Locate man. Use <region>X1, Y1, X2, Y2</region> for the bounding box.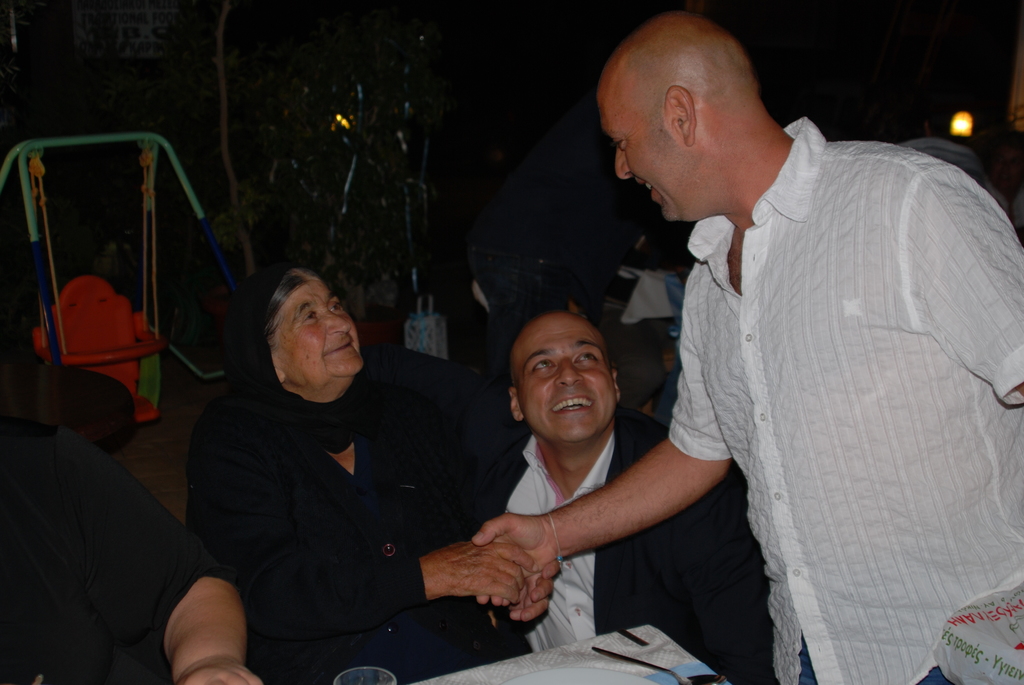
<region>479, 290, 780, 684</region>.
